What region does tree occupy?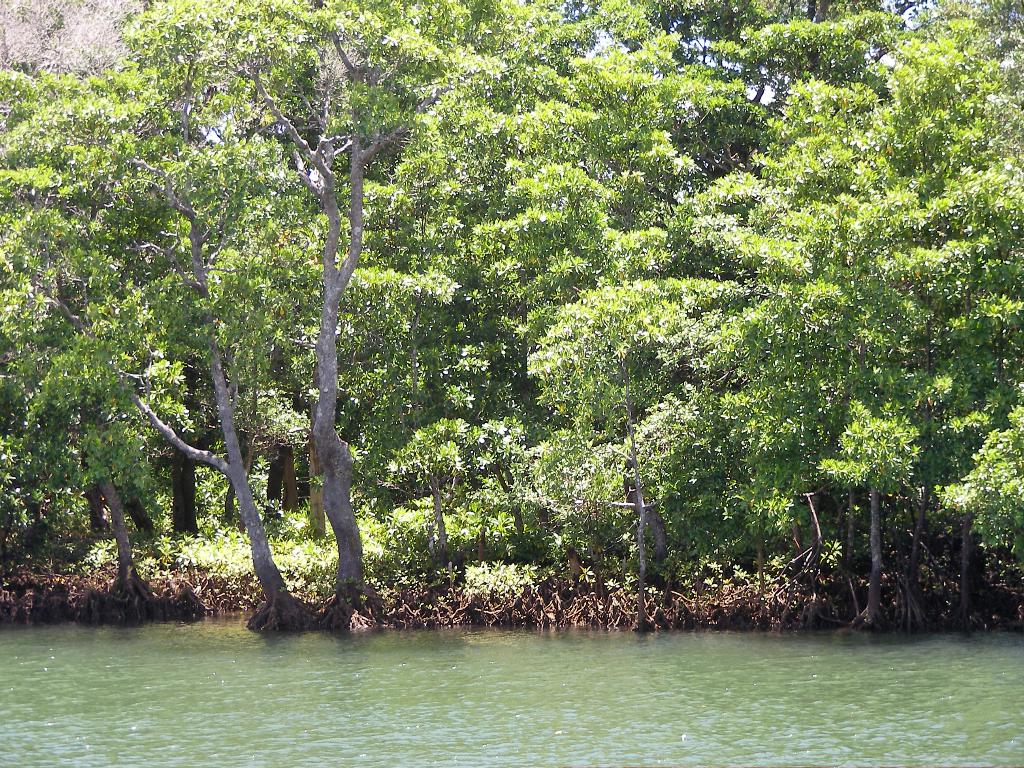
0:0:489:628.
